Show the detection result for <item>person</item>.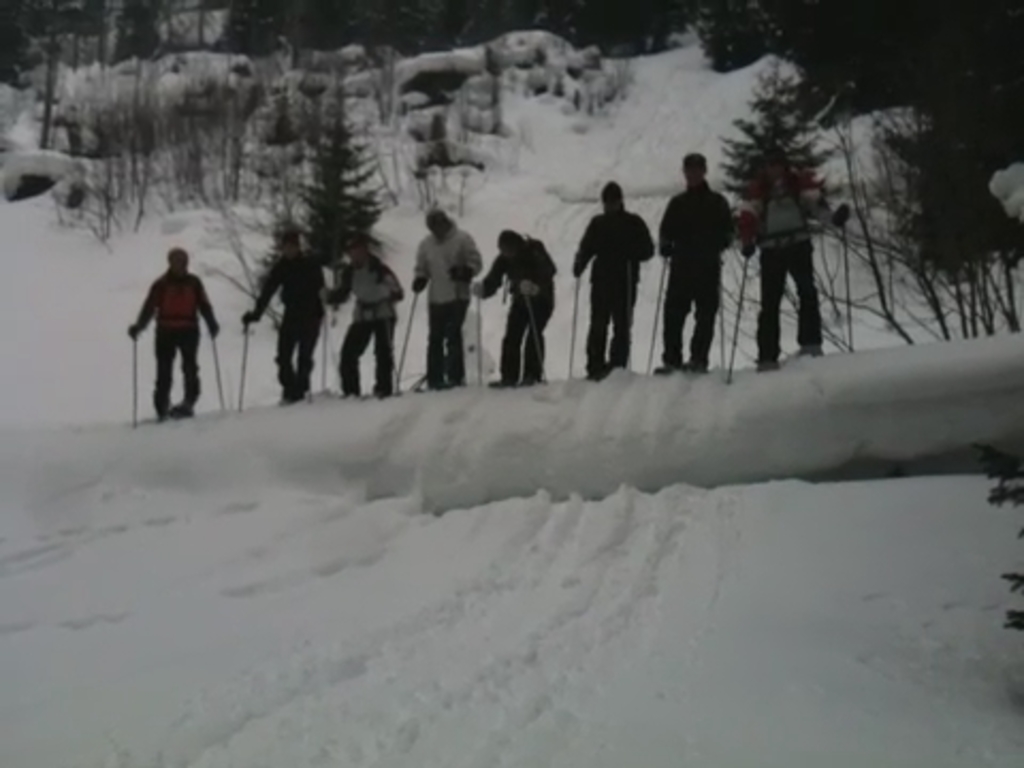
locate(651, 151, 736, 380).
